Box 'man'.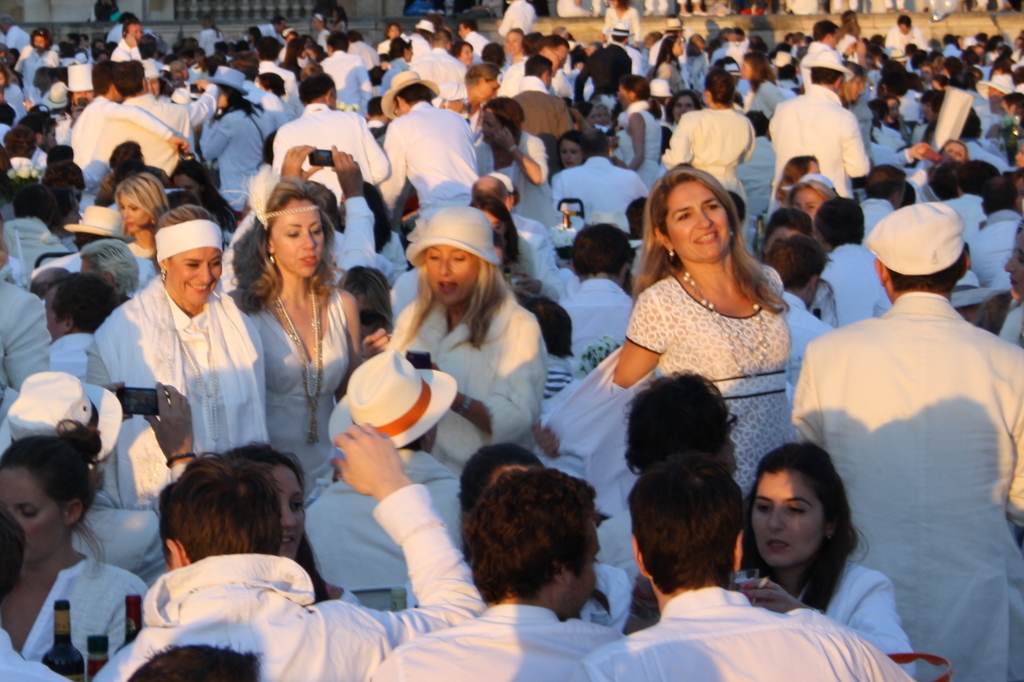
rect(810, 197, 892, 328).
